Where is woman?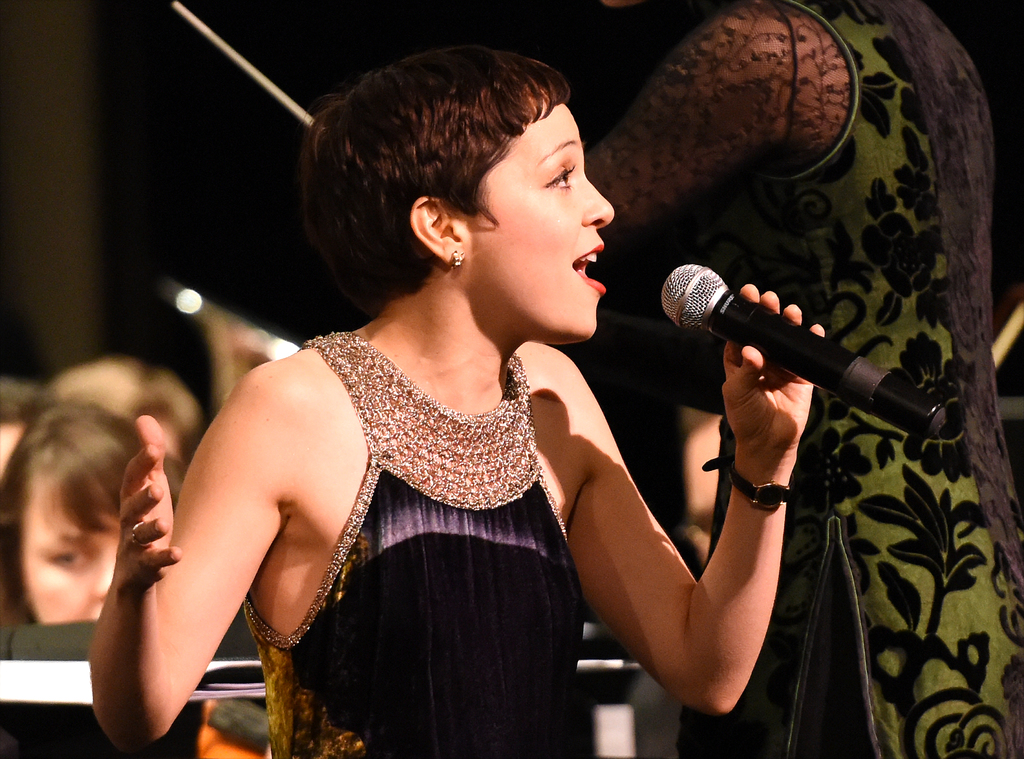
(left=95, top=45, right=830, bottom=758).
